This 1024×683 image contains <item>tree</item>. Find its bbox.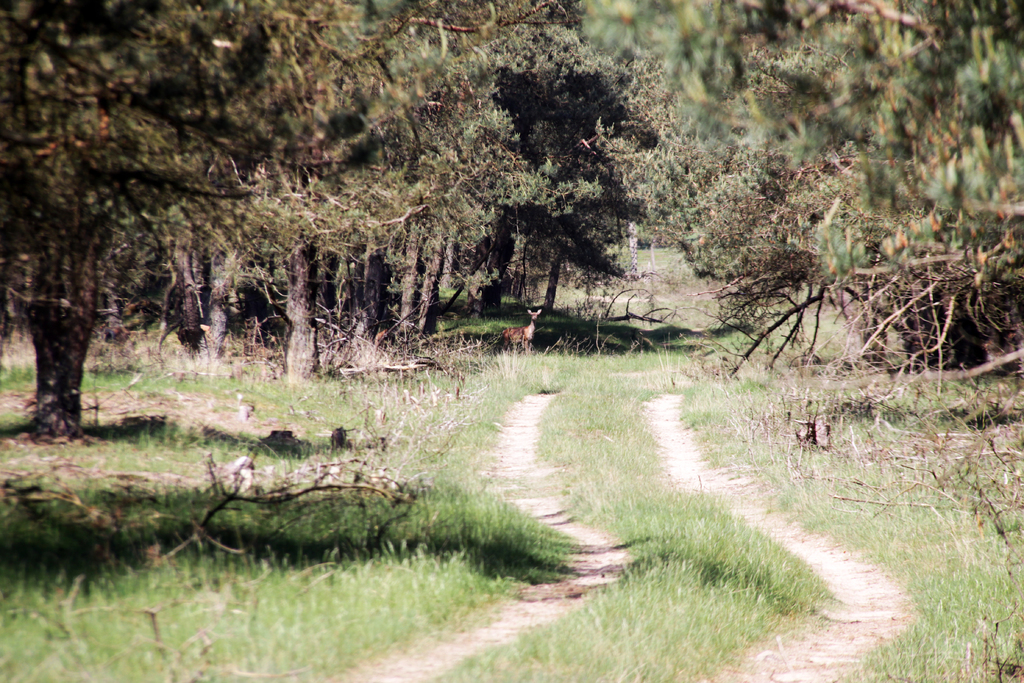
<region>787, 4, 1023, 277</region>.
